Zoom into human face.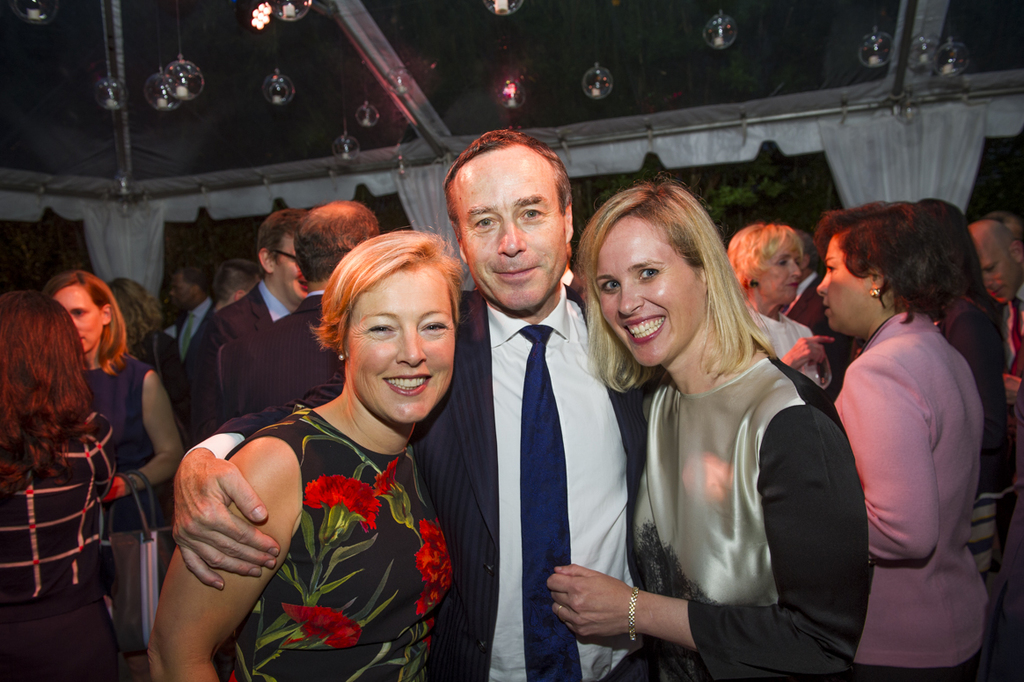
Zoom target: (left=347, top=263, right=457, bottom=424).
